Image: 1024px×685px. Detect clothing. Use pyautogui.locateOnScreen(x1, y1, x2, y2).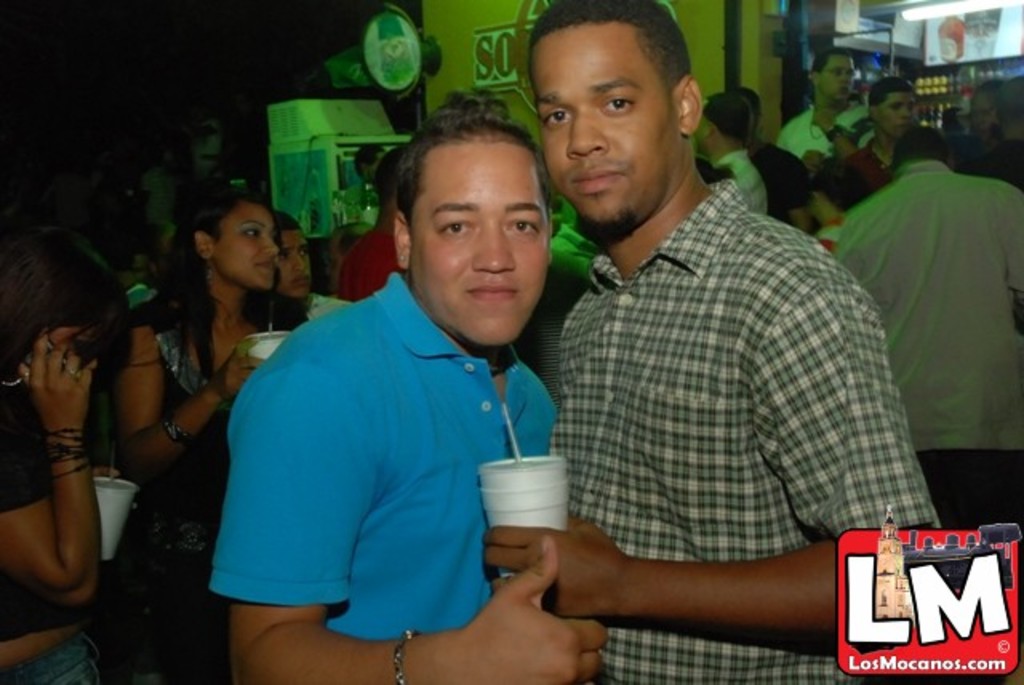
pyautogui.locateOnScreen(0, 381, 101, 683).
